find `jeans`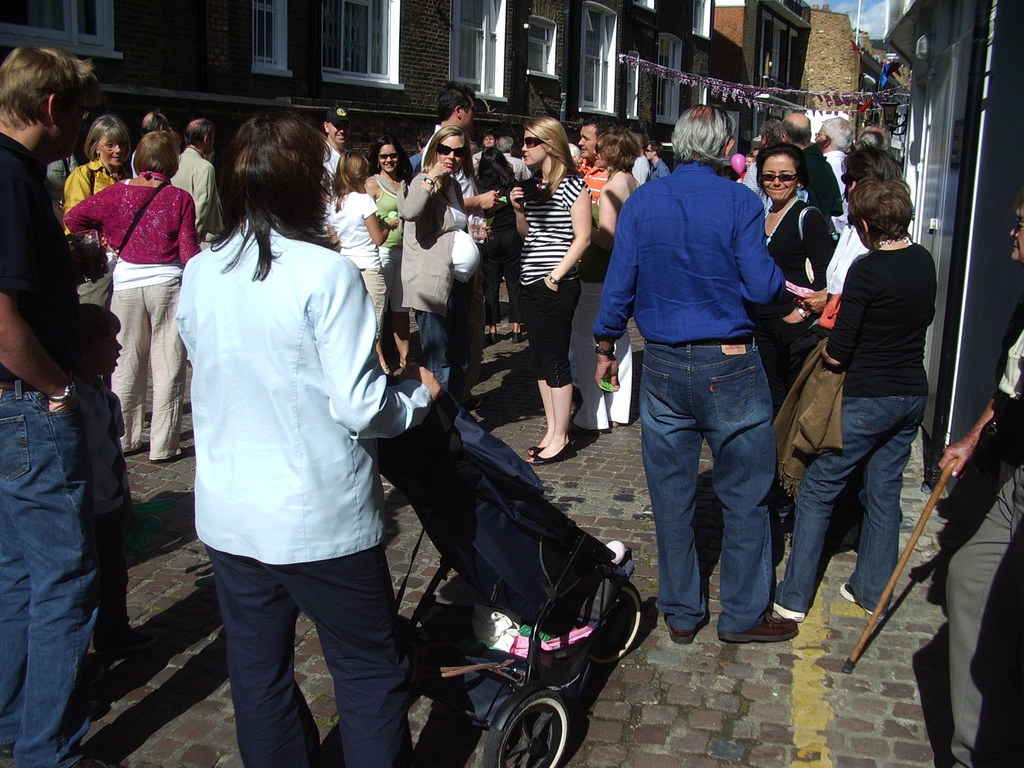
l=637, t=341, r=778, b=637
